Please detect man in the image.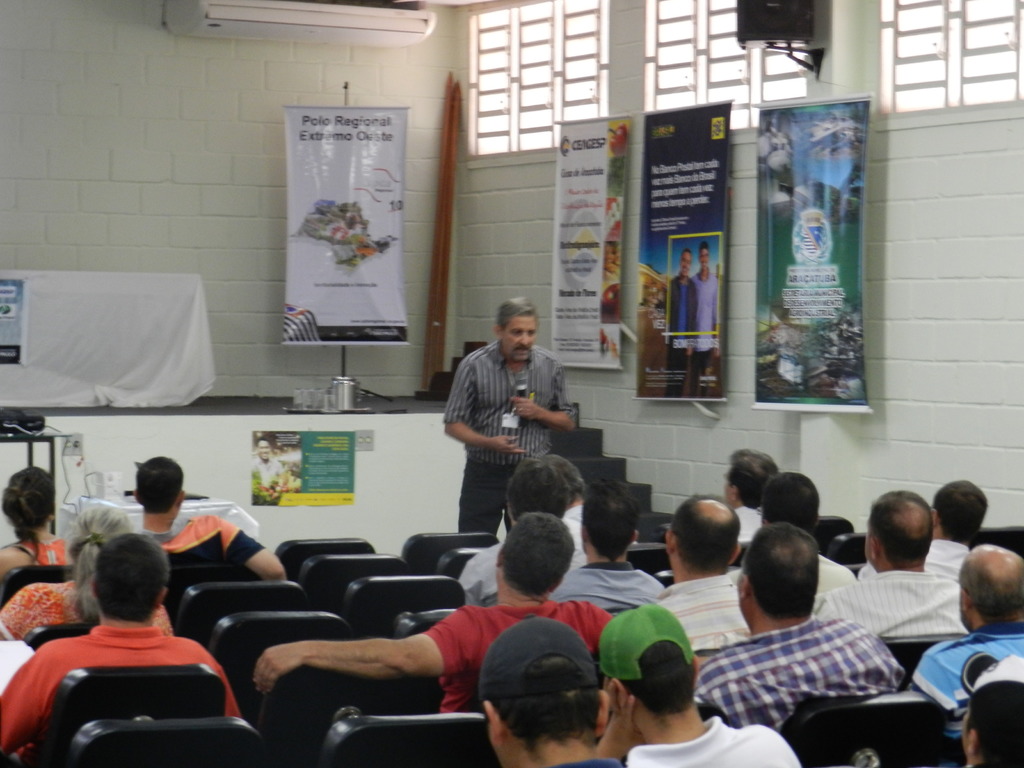
<bbox>545, 479, 669, 609</bbox>.
